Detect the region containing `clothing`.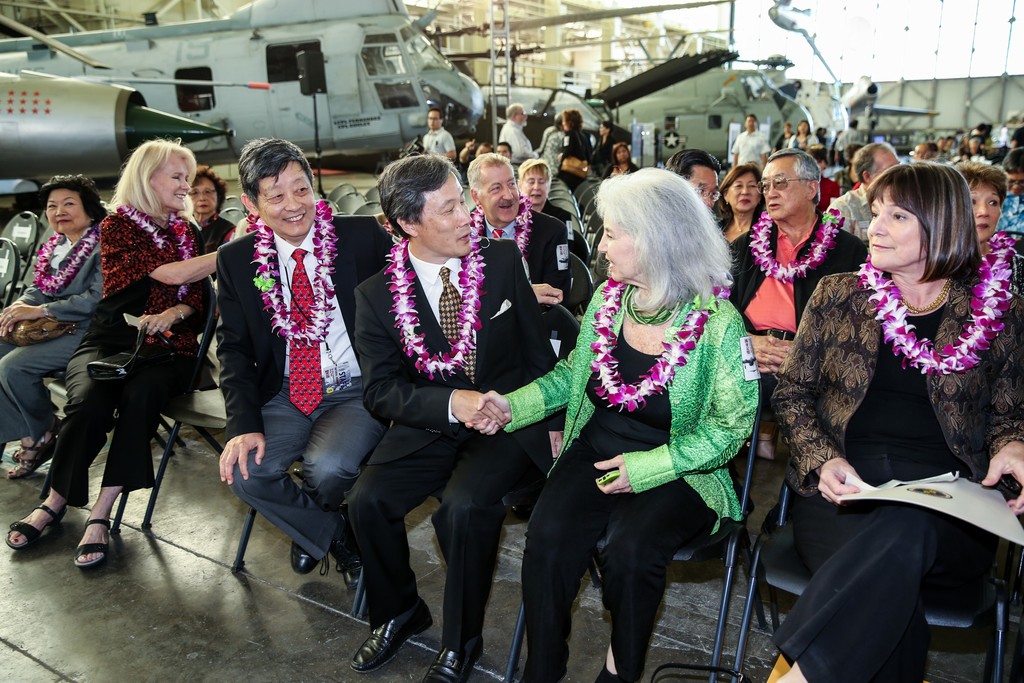
x1=834 y1=126 x2=870 y2=168.
